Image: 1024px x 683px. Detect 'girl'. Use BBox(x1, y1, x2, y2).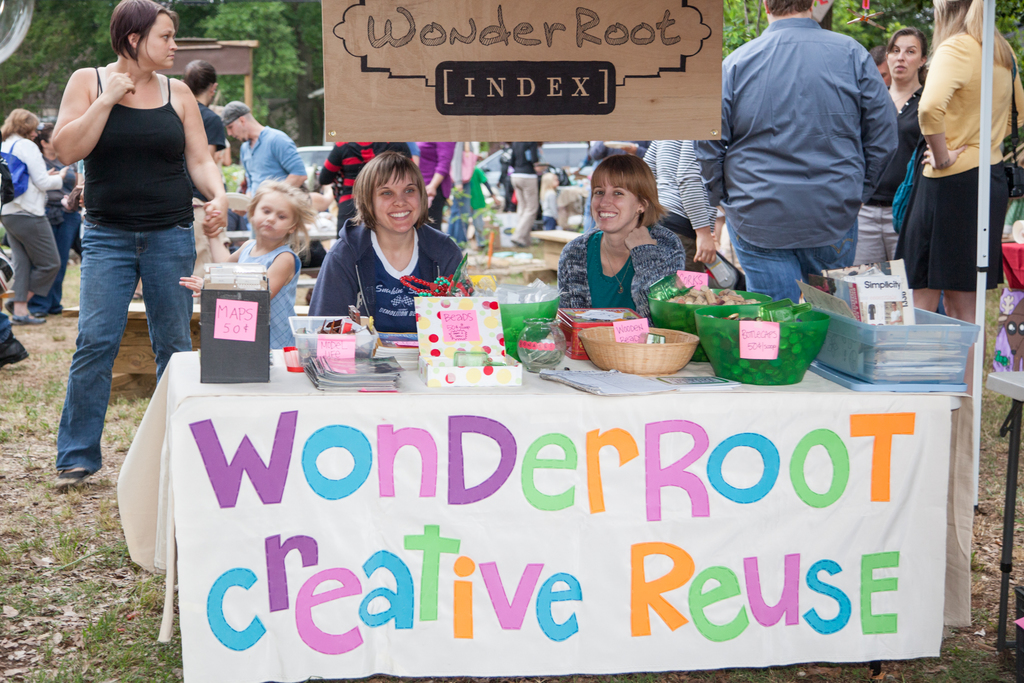
BBox(857, 30, 925, 274).
